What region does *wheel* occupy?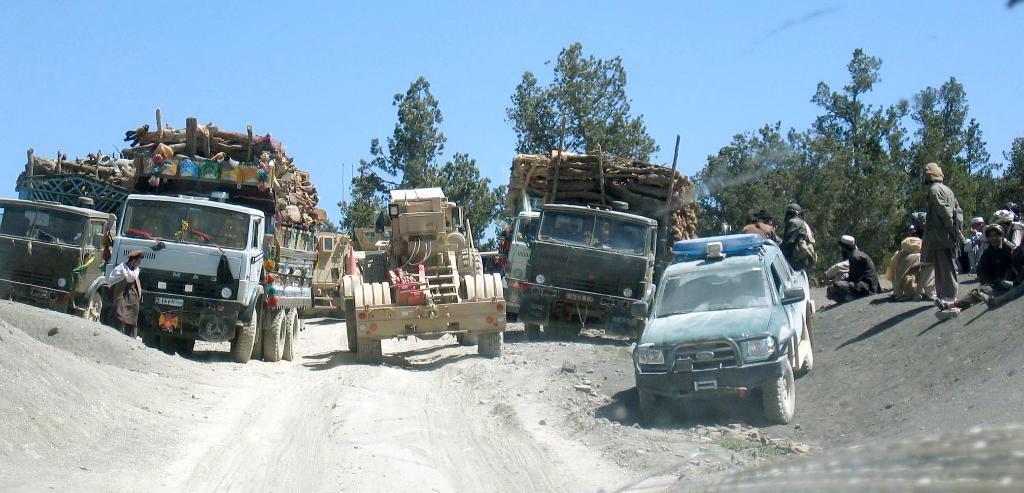
<bbox>525, 322, 539, 339</bbox>.
